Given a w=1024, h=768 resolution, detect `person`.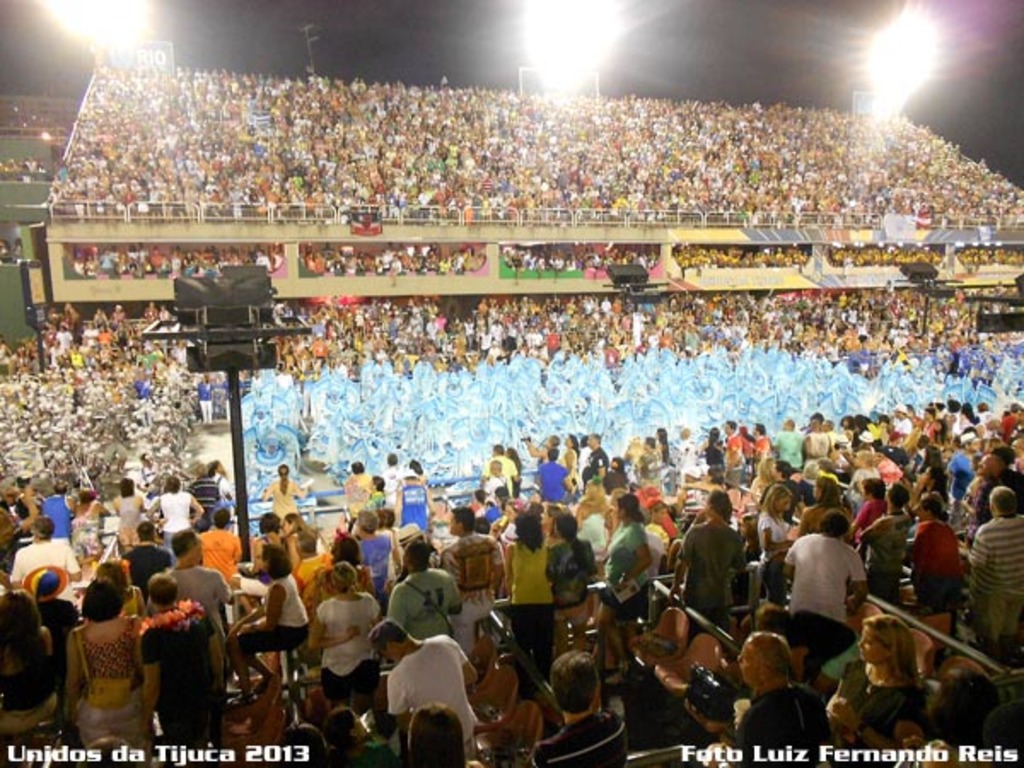
region(224, 548, 304, 712).
